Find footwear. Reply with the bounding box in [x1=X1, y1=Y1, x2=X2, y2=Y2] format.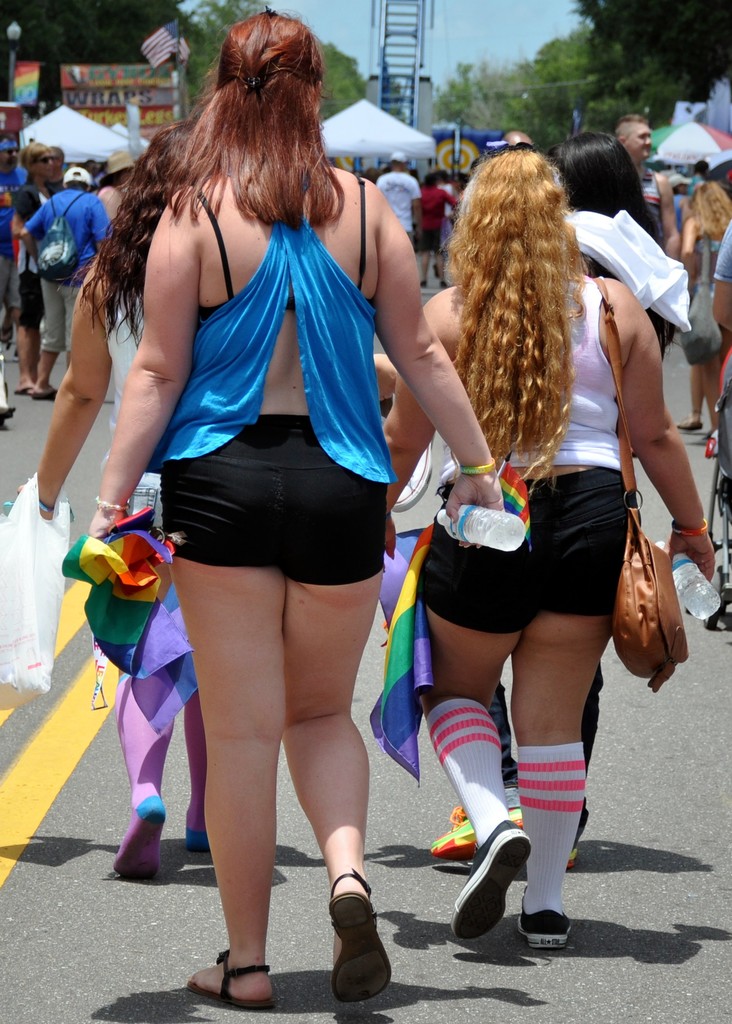
[x1=12, y1=385, x2=26, y2=396].
